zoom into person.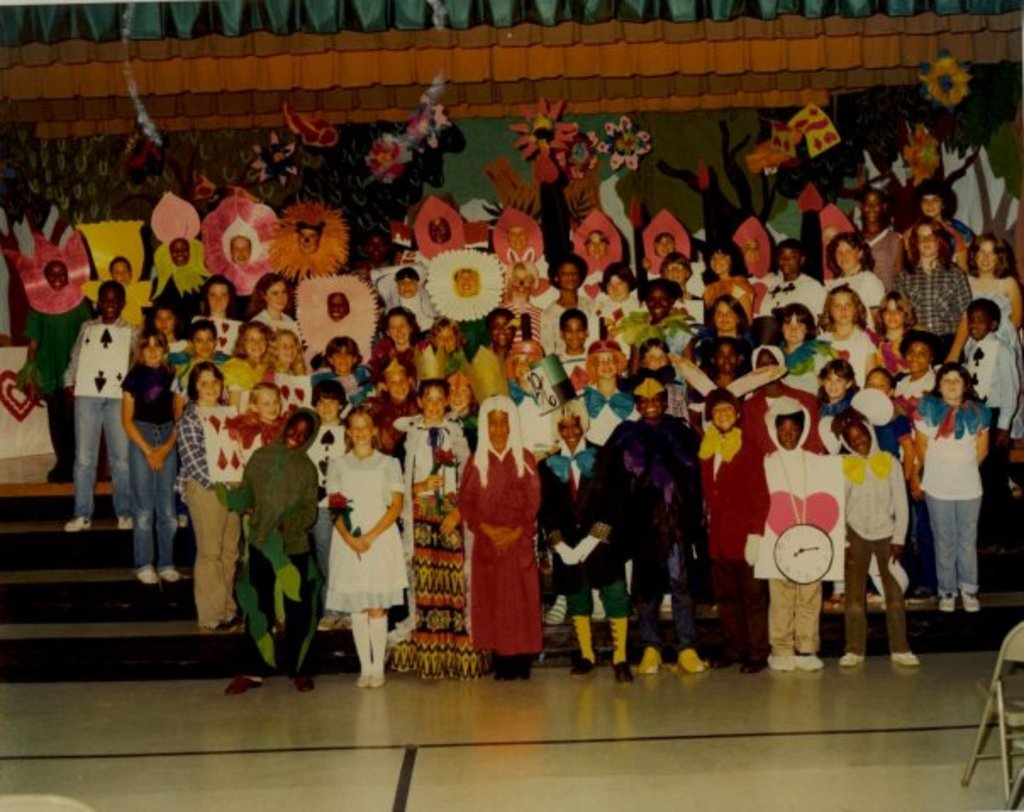
Zoom target: x1=95, y1=246, x2=158, y2=327.
